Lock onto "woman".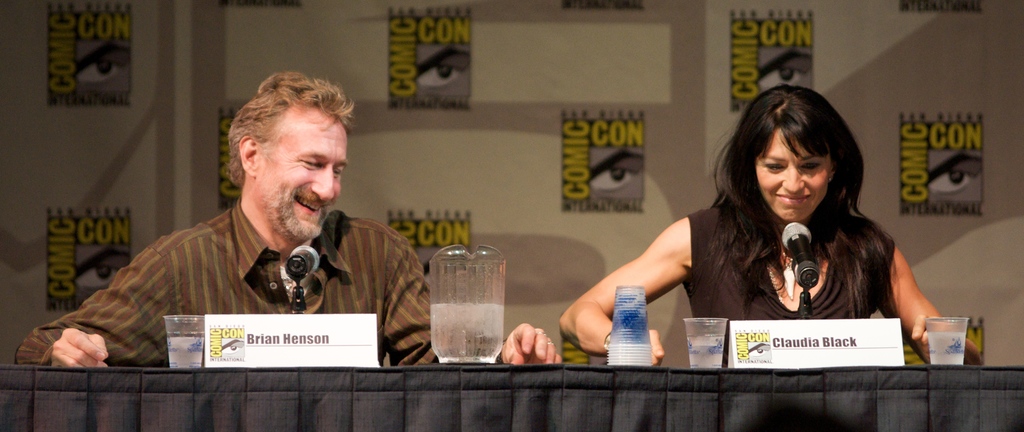
Locked: crop(561, 82, 979, 366).
